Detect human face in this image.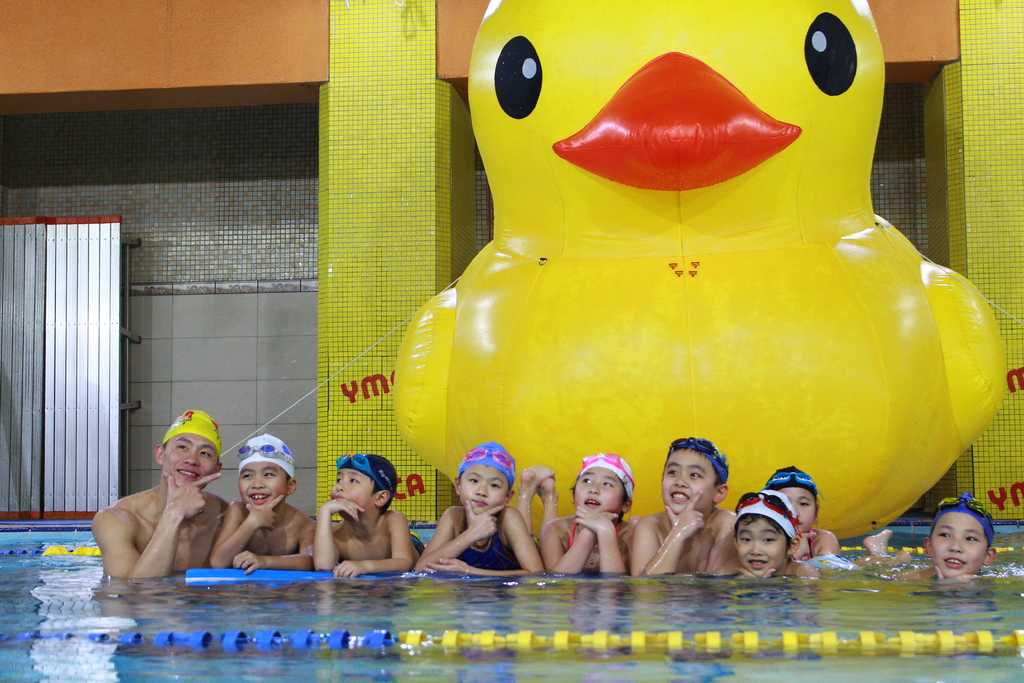
Detection: 330 470 376 518.
